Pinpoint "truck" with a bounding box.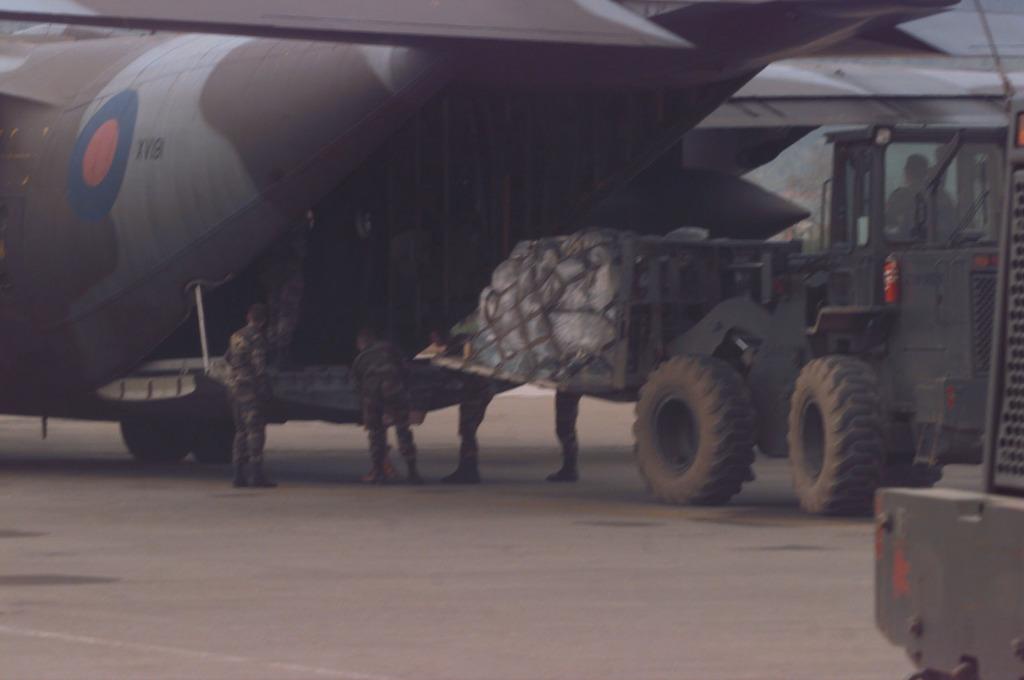
(left=0, top=0, right=1023, bottom=524).
